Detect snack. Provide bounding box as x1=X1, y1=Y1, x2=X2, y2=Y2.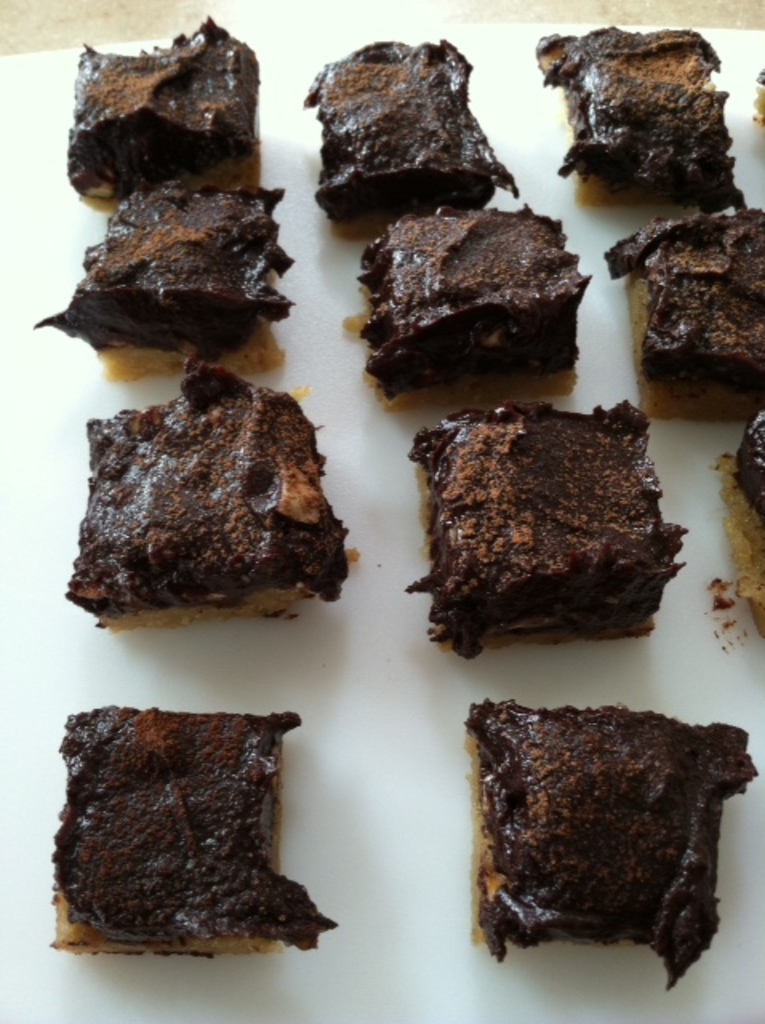
x1=611, y1=205, x2=763, y2=413.
